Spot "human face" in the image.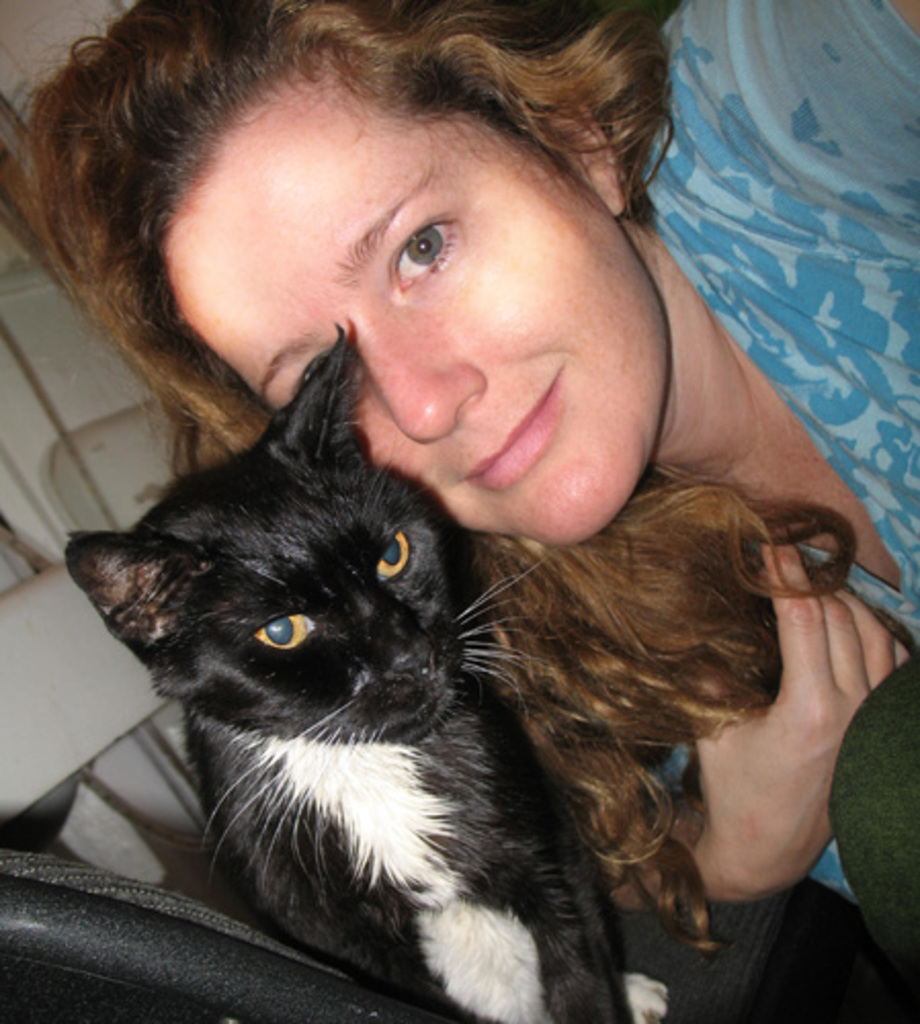
"human face" found at detection(166, 72, 674, 557).
